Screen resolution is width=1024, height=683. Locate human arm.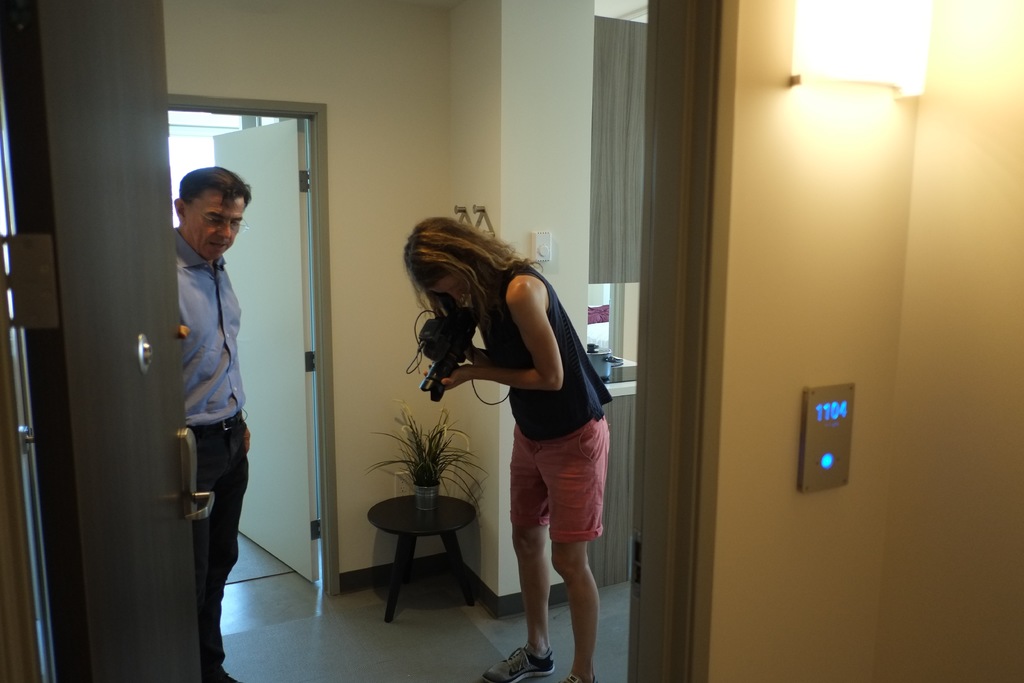
detection(470, 342, 489, 367).
